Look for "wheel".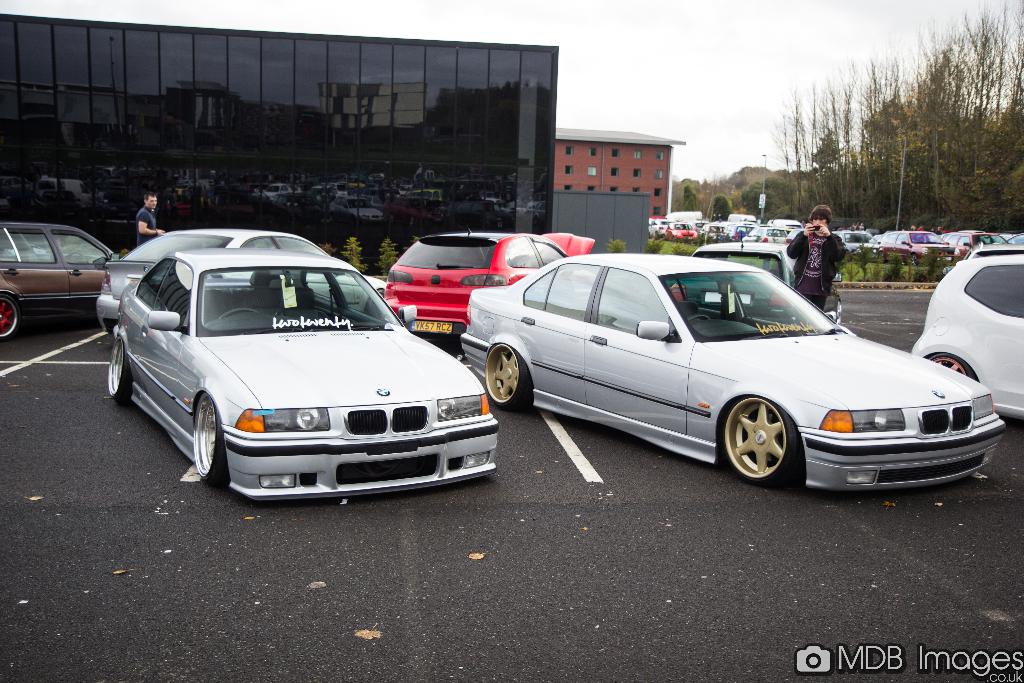
Found: x1=908, y1=254, x2=918, y2=263.
